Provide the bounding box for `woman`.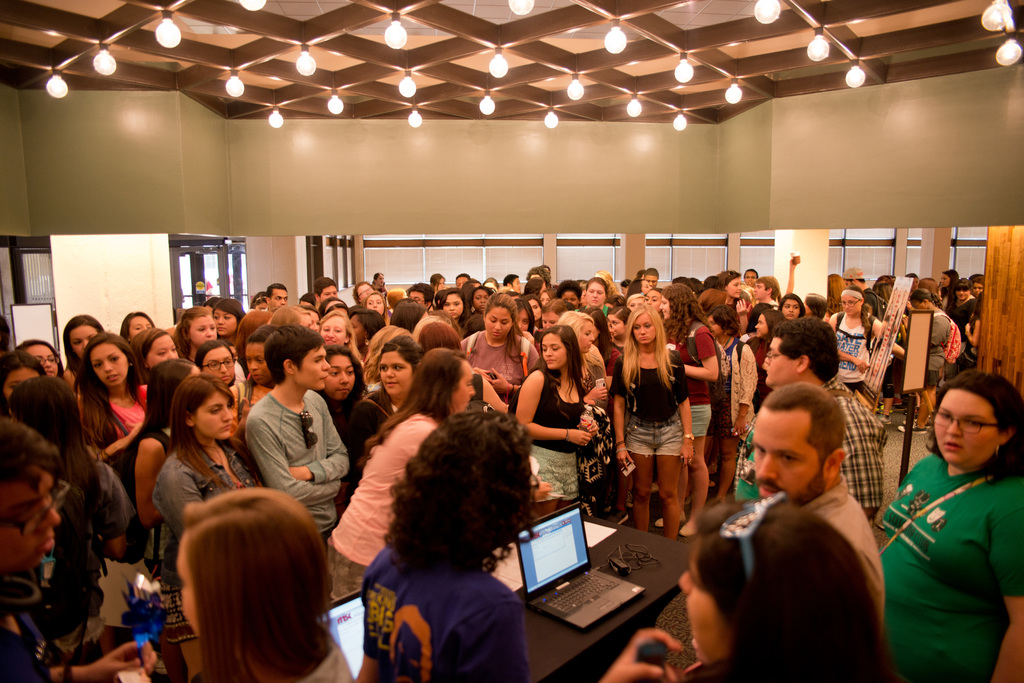
detection(550, 308, 610, 405).
